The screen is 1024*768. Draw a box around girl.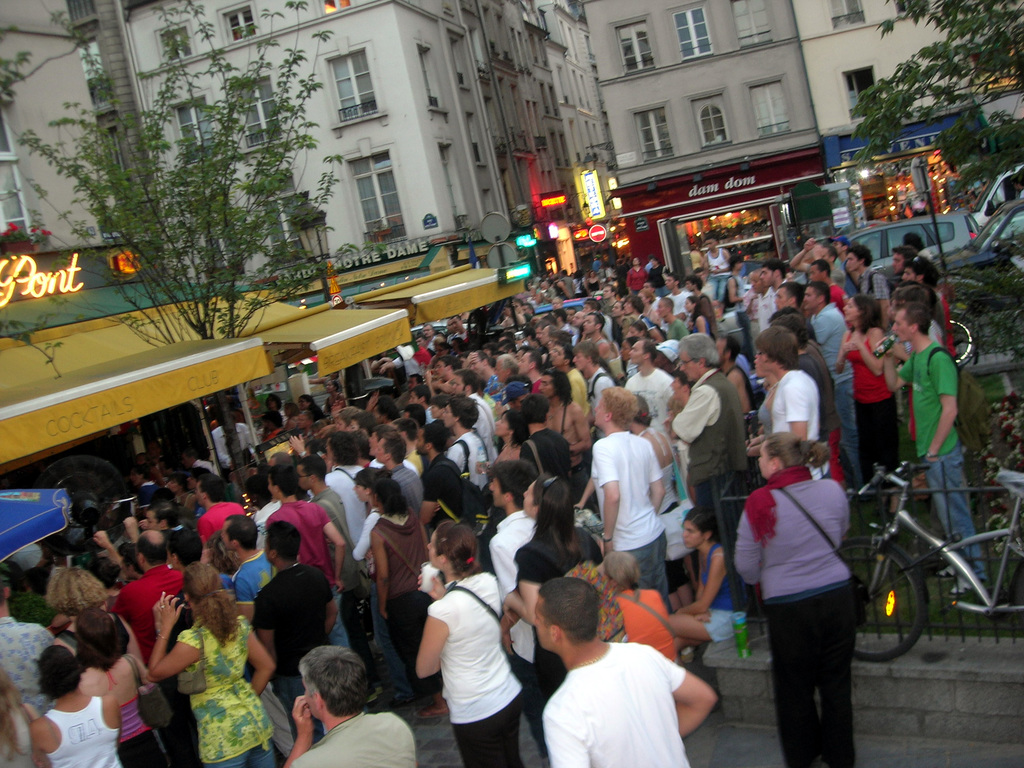
crop(664, 503, 752, 652).
